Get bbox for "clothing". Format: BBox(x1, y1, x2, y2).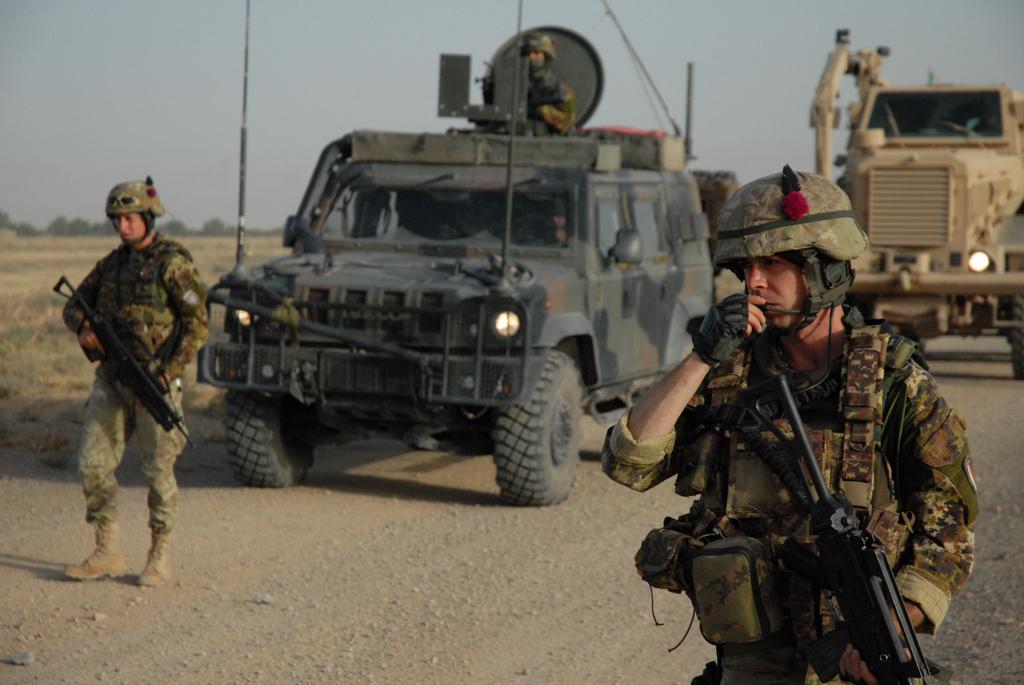
BBox(79, 233, 201, 510).
